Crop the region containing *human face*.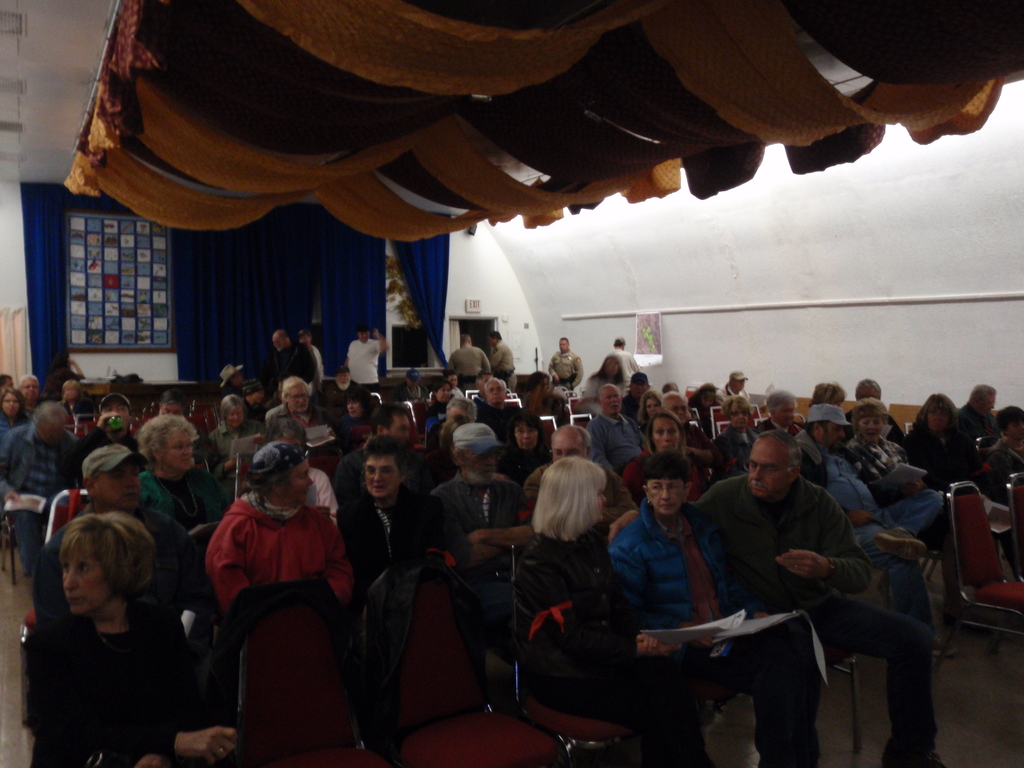
Crop region: x1=103, y1=404, x2=132, y2=431.
